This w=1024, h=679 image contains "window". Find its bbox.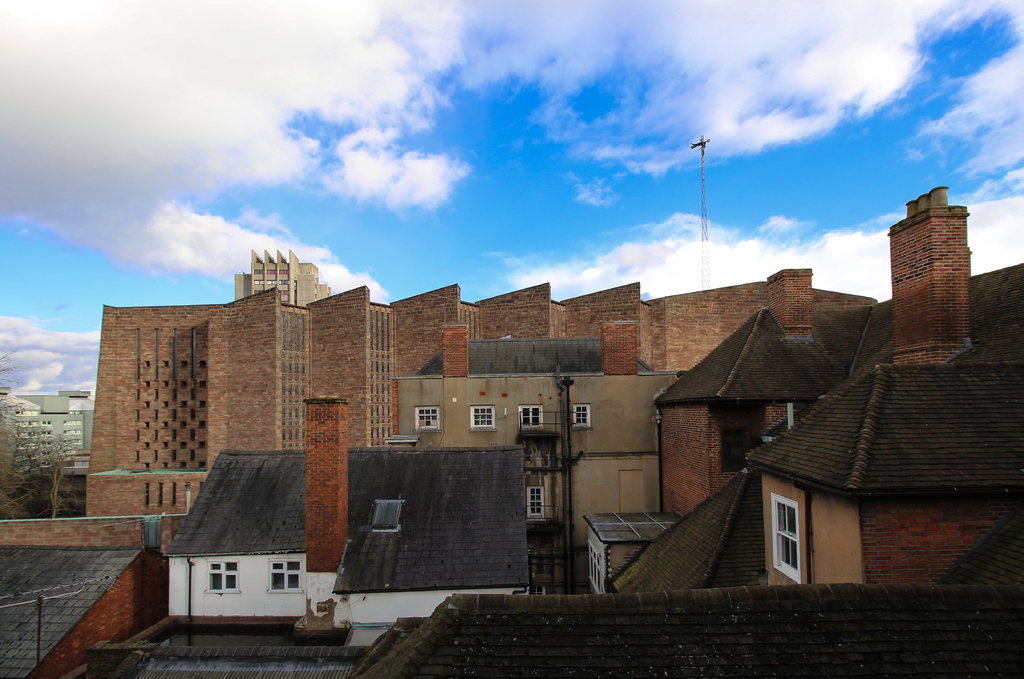
{"x1": 253, "y1": 278, "x2": 264, "y2": 284}.
